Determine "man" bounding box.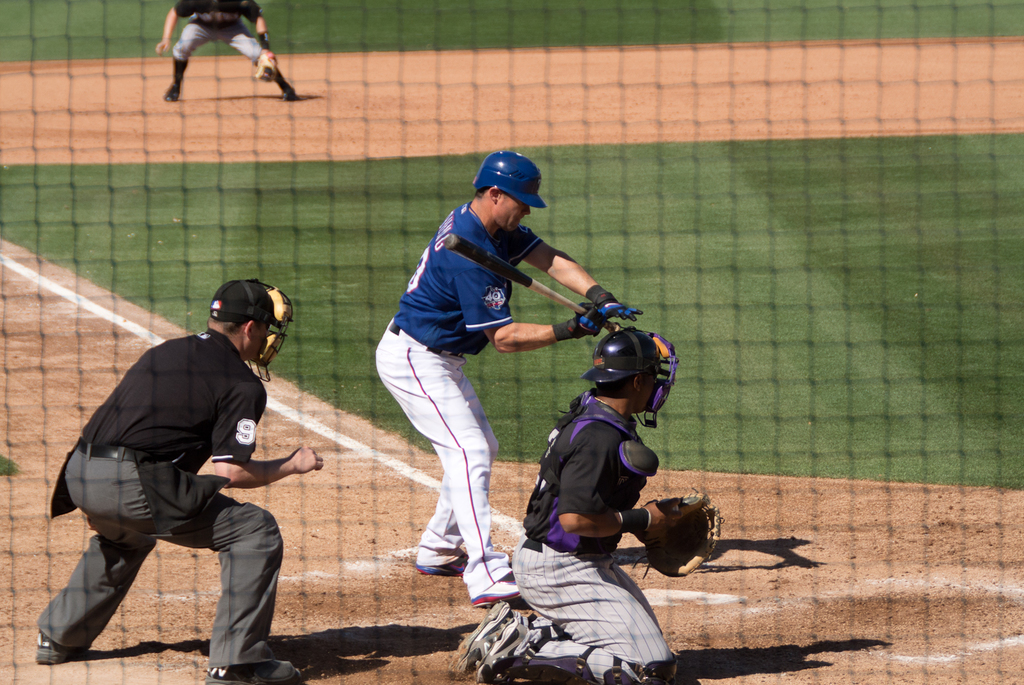
Determined: (375, 152, 647, 610).
